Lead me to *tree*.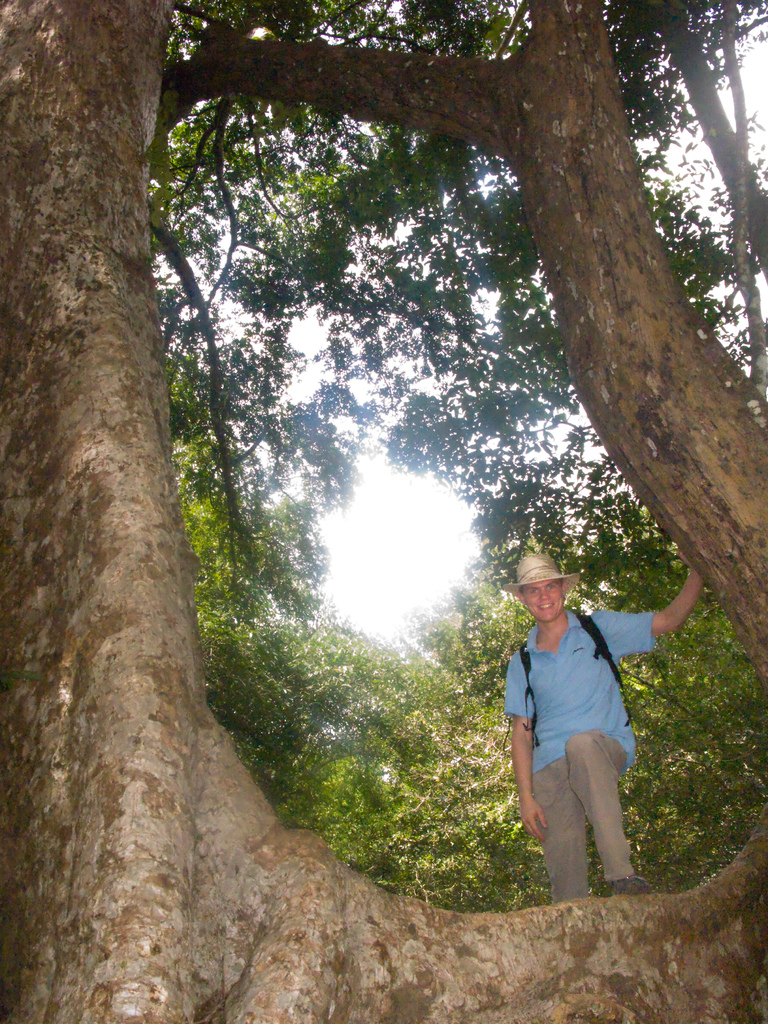
Lead to Rect(0, 0, 767, 1023).
